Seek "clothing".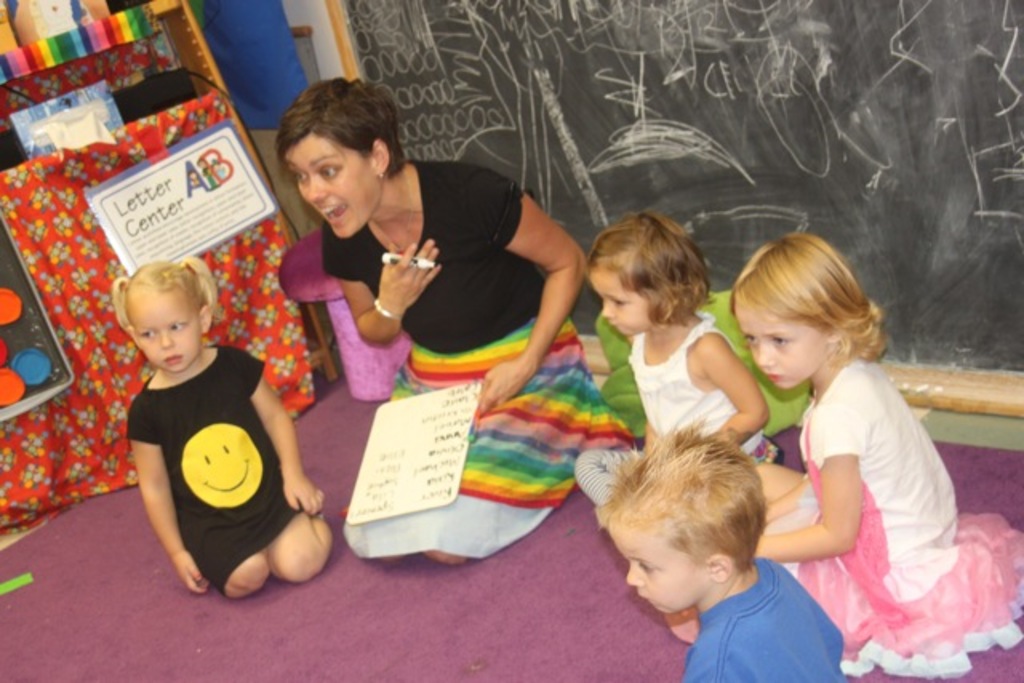
<bbox>317, 158, 646, 550</bbox>.
